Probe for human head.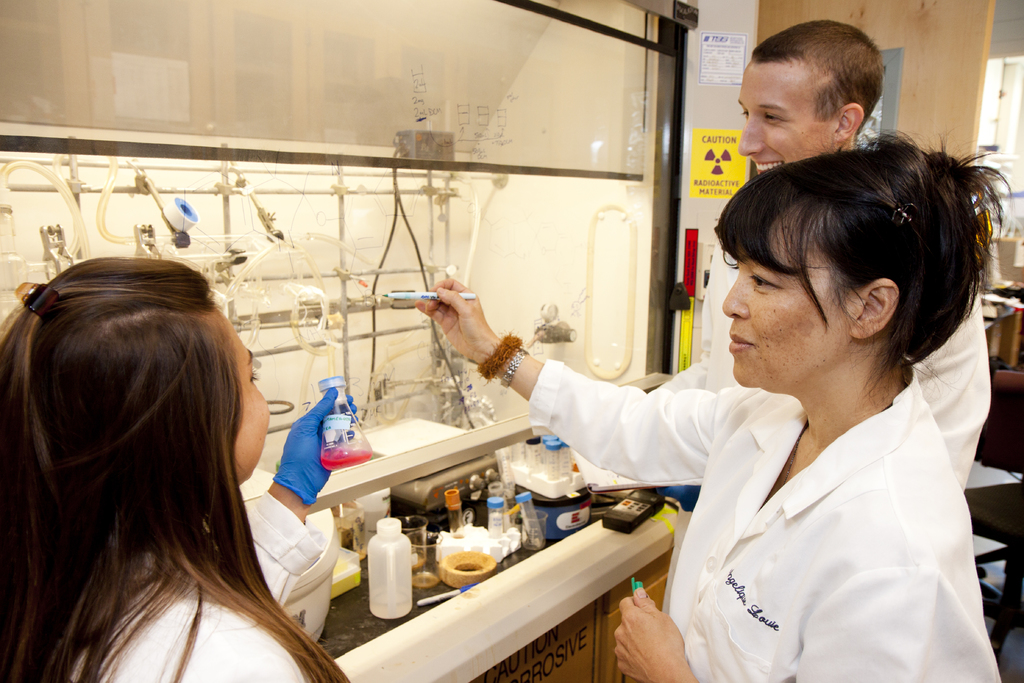
Probe result: pyautogui.locateOnScreen(716, 137, 985, 394).
